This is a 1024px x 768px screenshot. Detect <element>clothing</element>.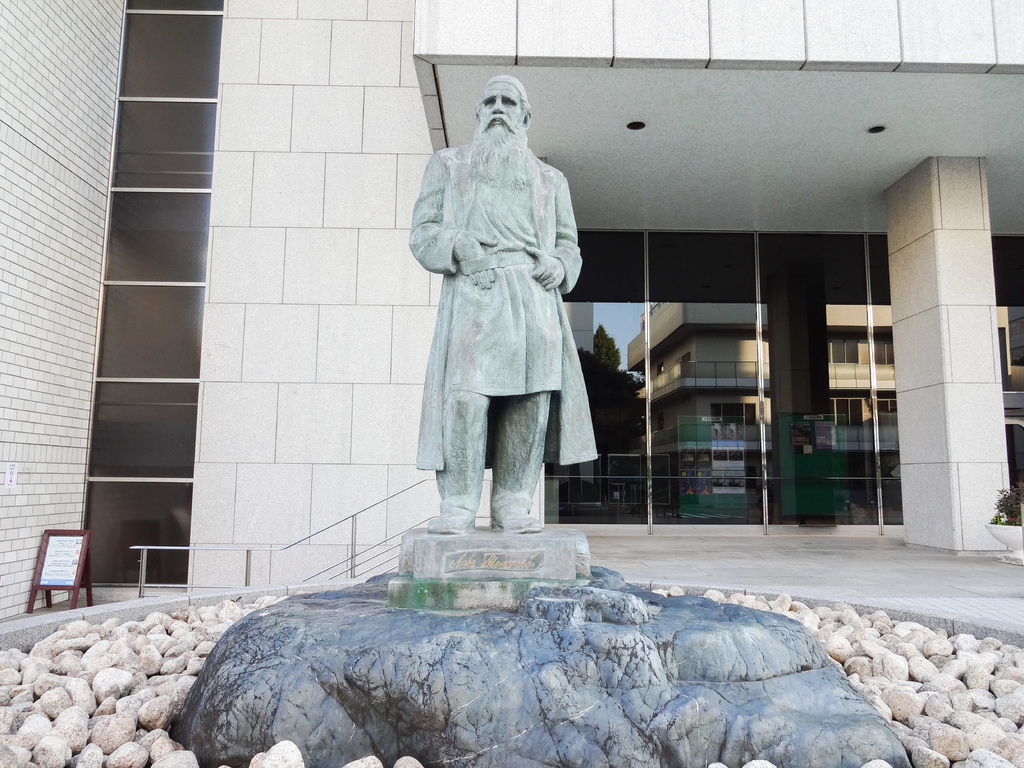
(x1=404, y1=90, x2=607, y2=504).
